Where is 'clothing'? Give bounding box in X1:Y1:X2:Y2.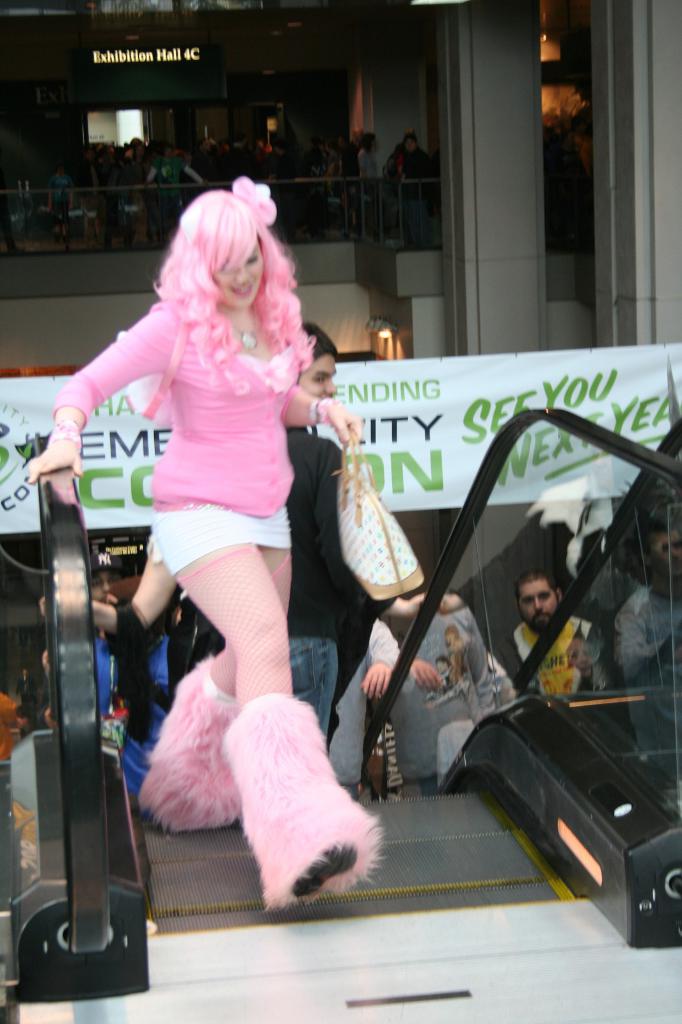
496:608:591:703.
